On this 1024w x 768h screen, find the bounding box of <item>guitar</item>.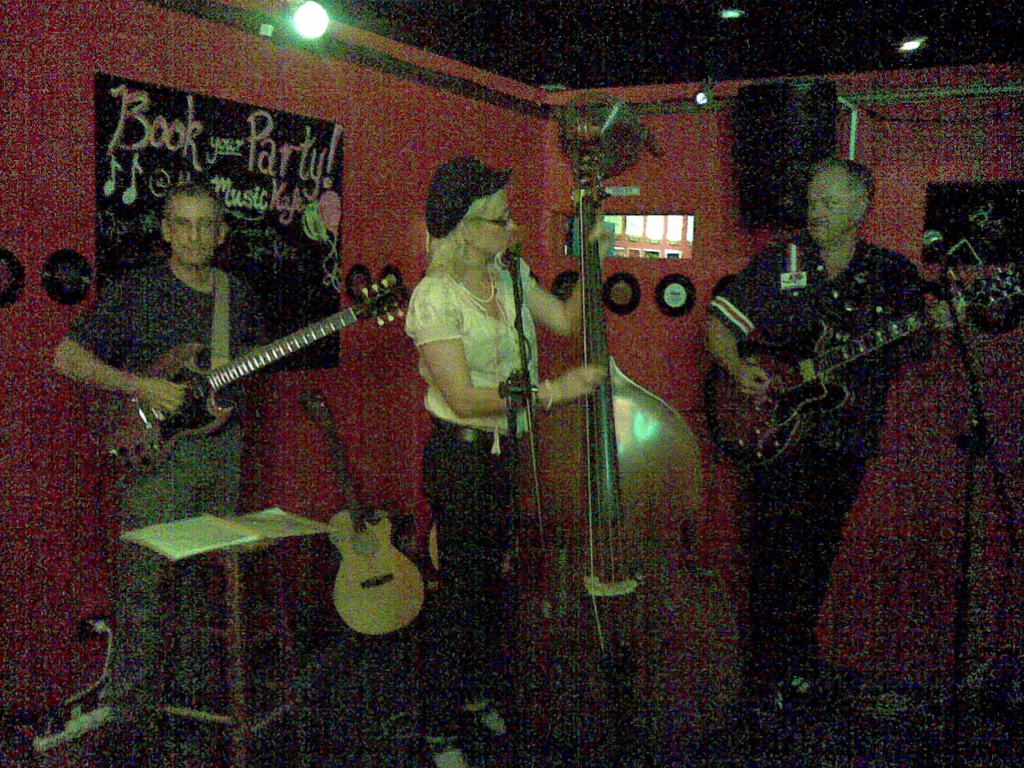
Bounding box: pyautogui.locateOnScreen(86, 268, 404, 484).
